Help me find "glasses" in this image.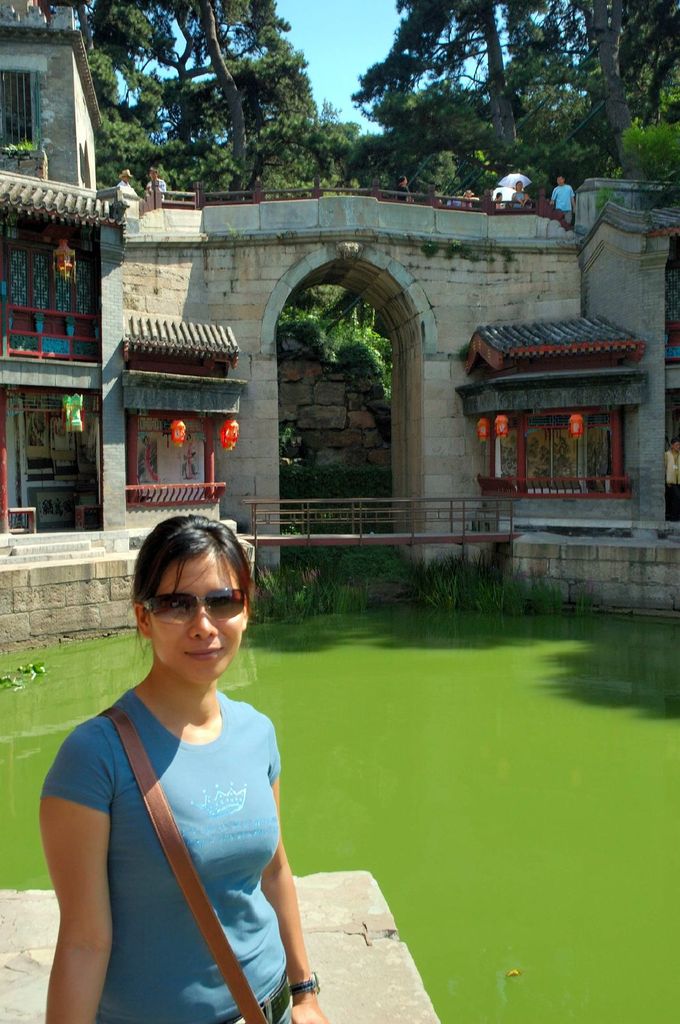
Found it: [x1=133, y1=589, x2=252, y2=638].
